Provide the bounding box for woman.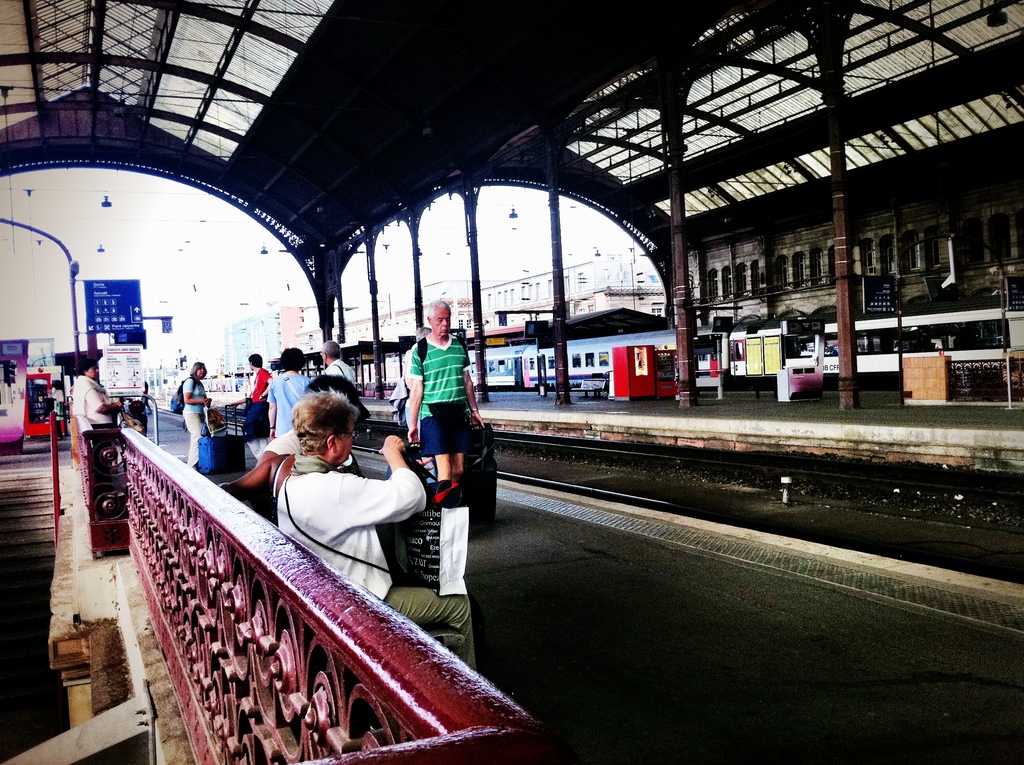
<bbox>269, 377, 418, 606</bbox>.
